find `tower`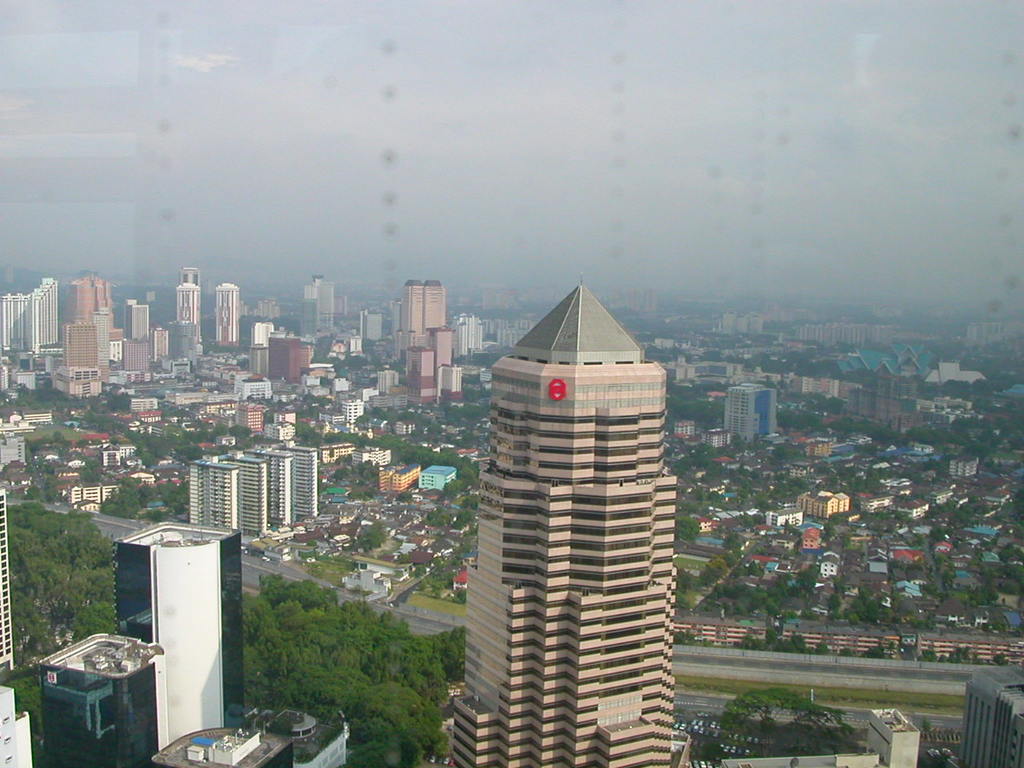
(107,317,123,359)
